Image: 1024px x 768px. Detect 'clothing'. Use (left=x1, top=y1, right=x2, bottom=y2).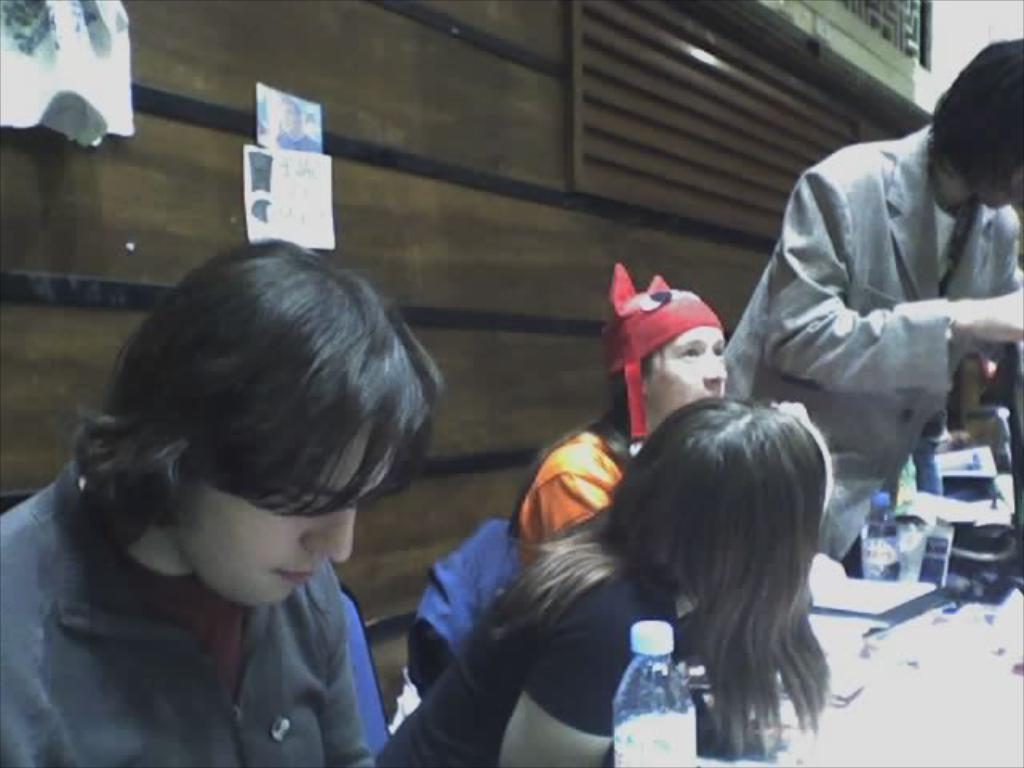
(left=726, top=78, right=1023, bottom=549).
